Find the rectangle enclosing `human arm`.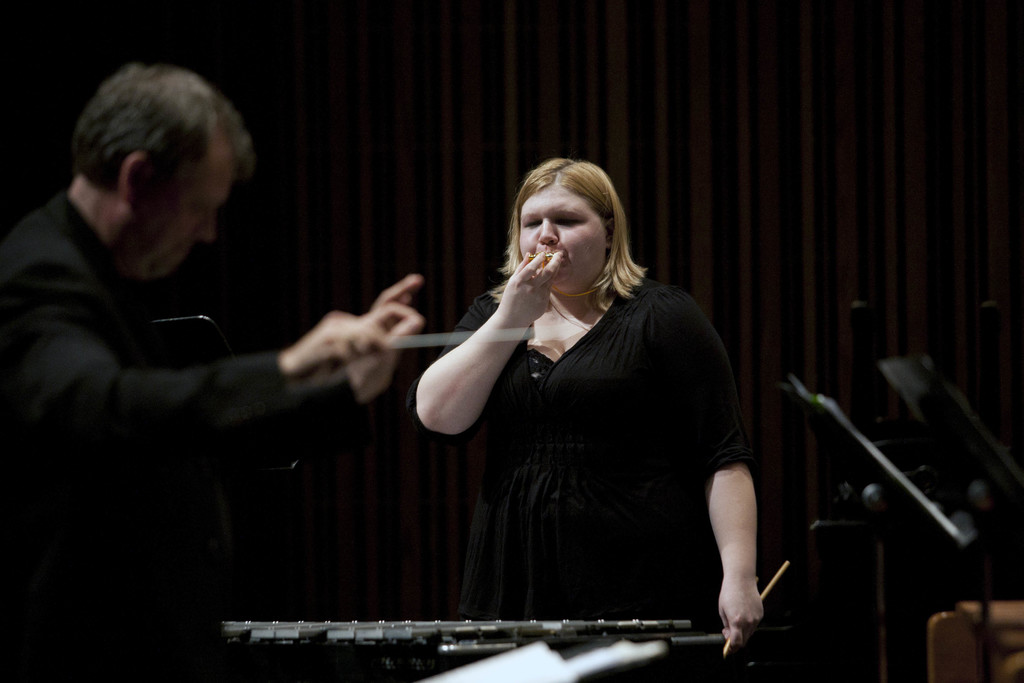
(687, 285, 793, 653).
